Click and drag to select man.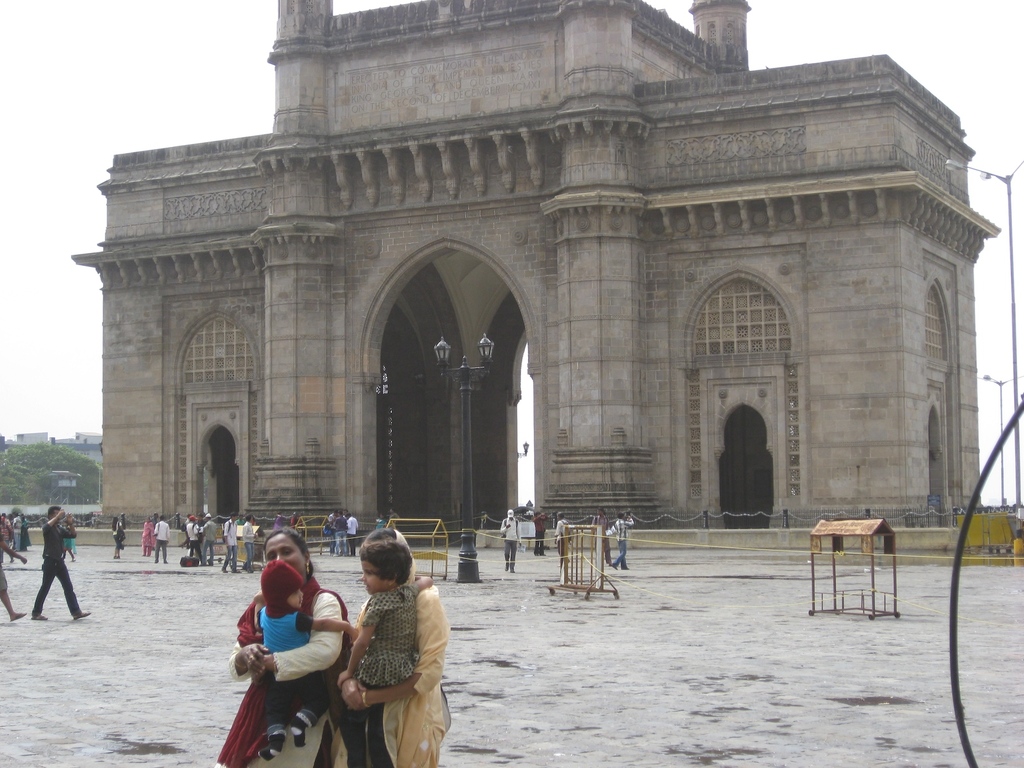
Selection: region(609, 510, 634, 569).
